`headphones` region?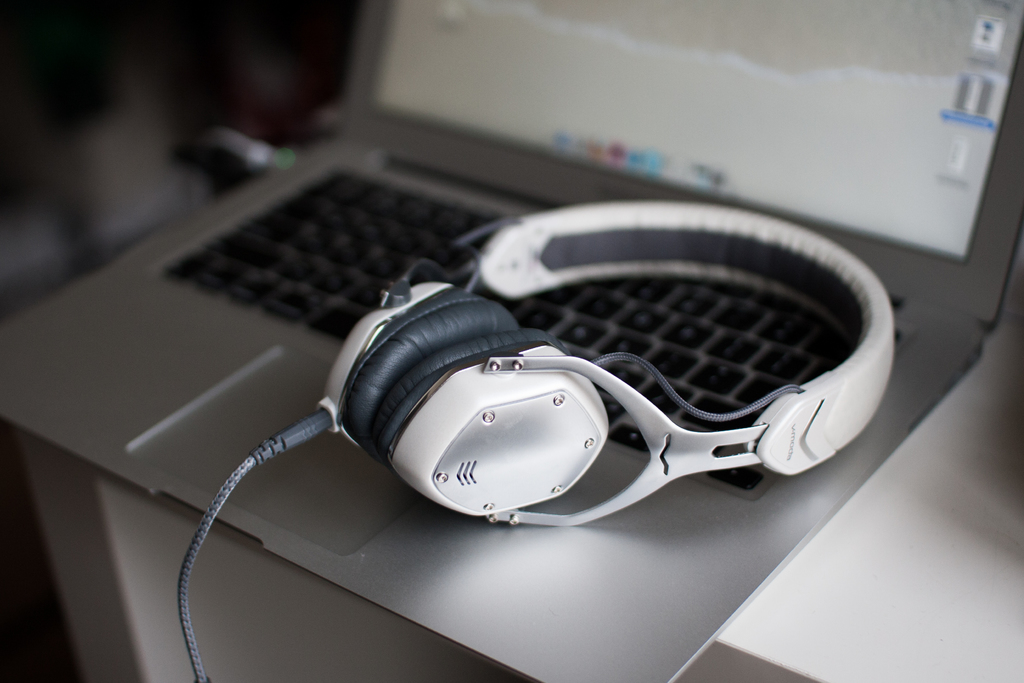
308, 201, 899, 529
